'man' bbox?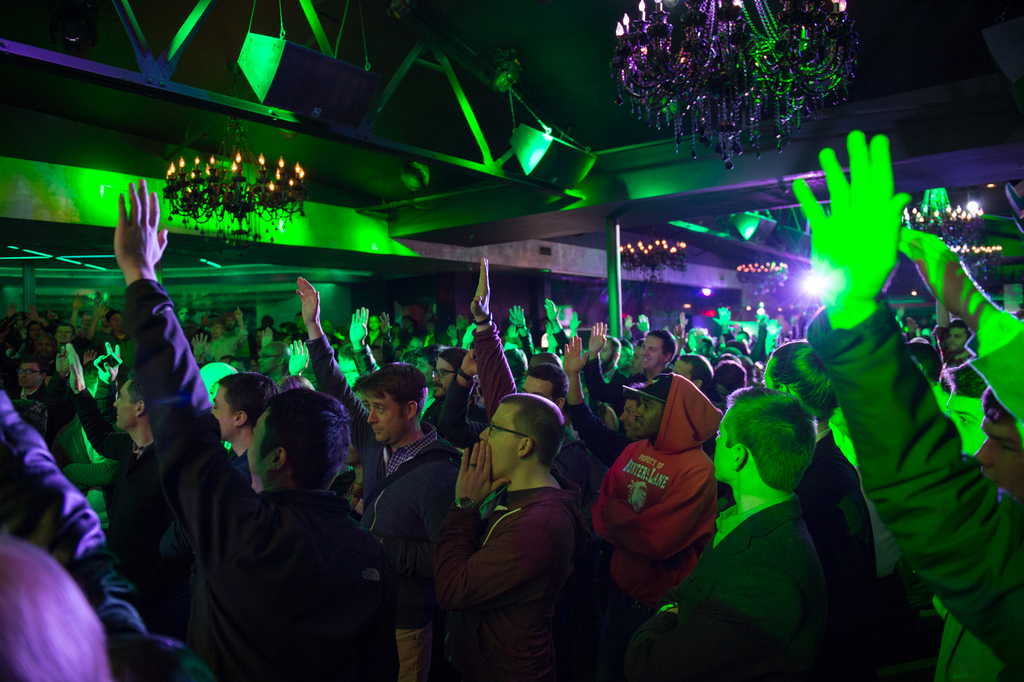
crop(58, 351, 178, 637)
